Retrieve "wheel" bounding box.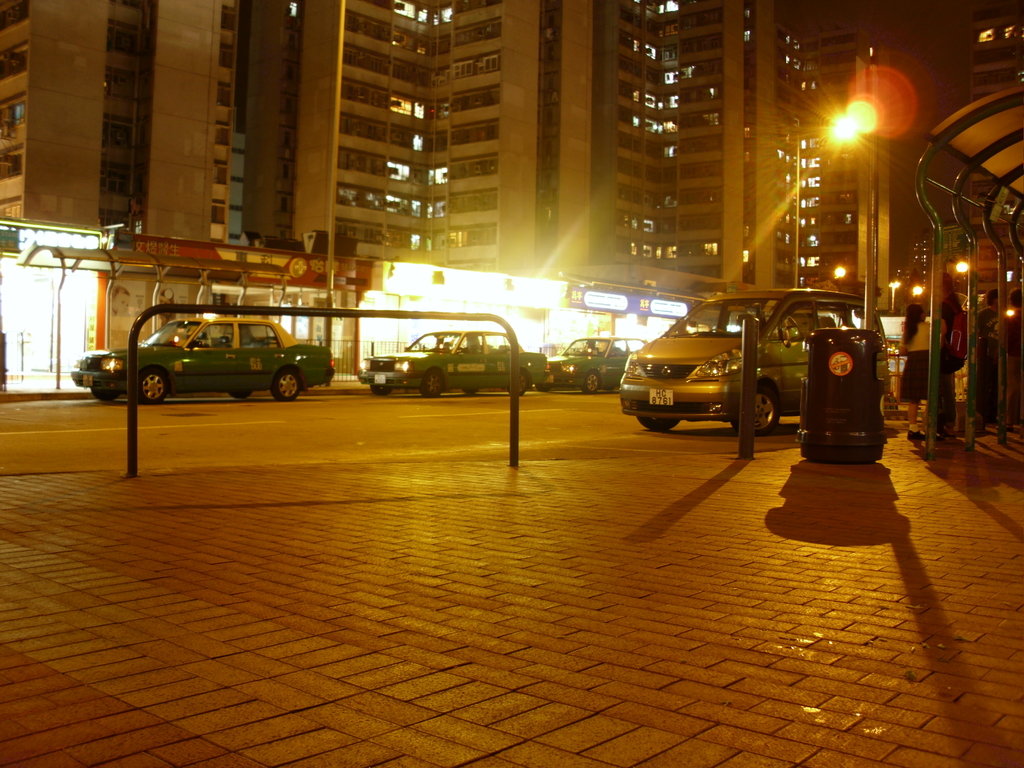
Bounding box: (231,388,252,398).
